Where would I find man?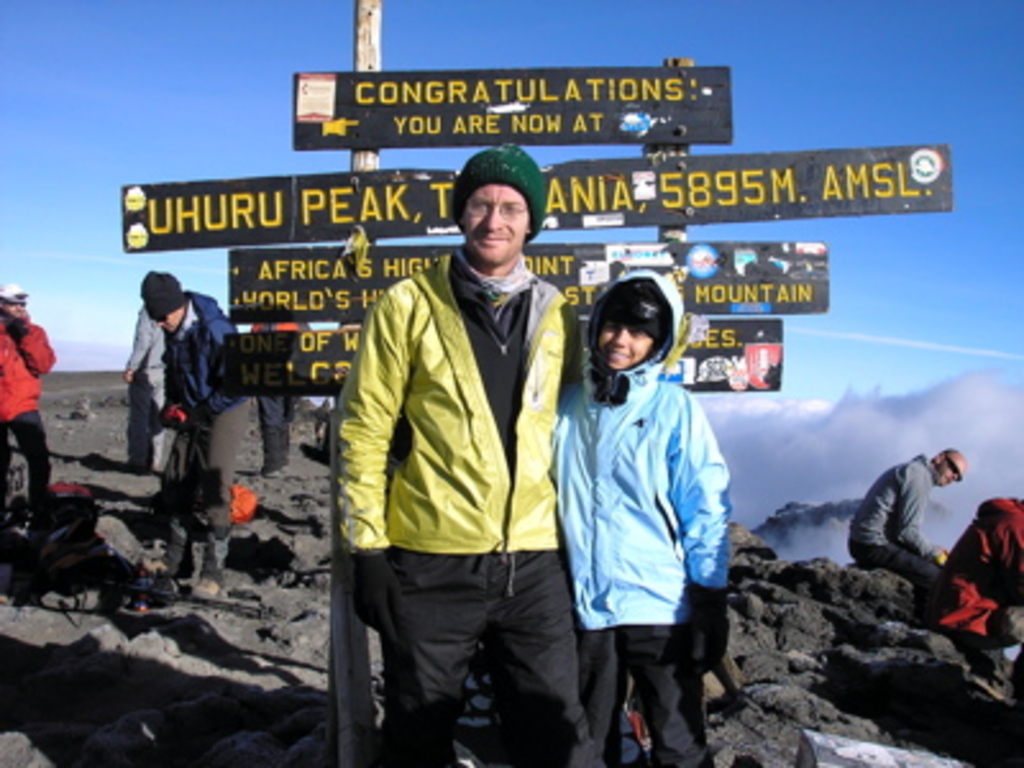
At 328 146 596 748.
